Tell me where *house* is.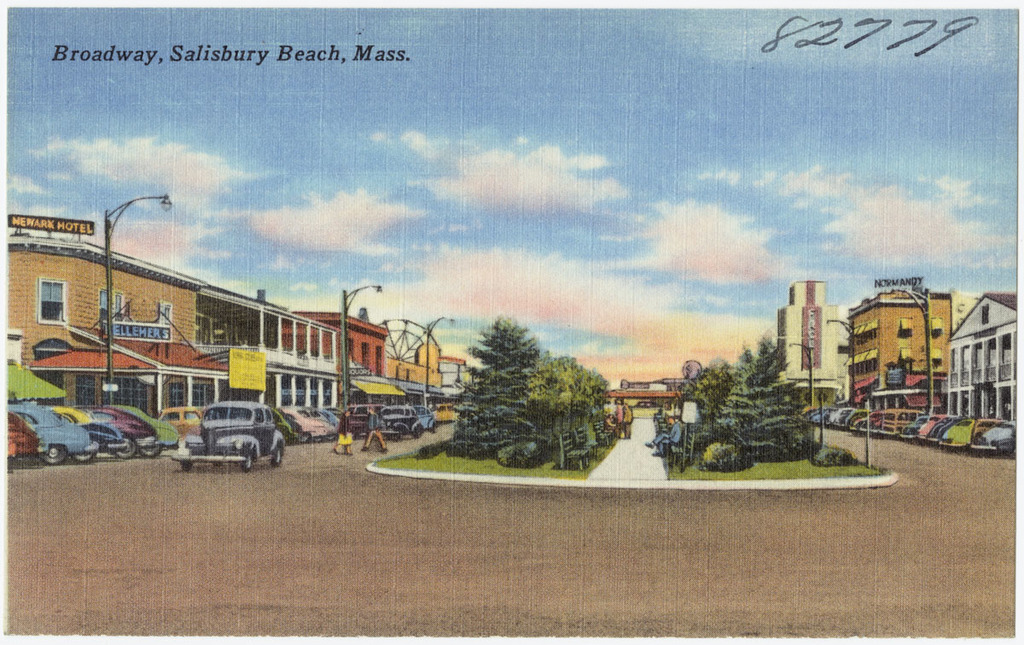
*house* is at 944, 288, 1023, 416.
